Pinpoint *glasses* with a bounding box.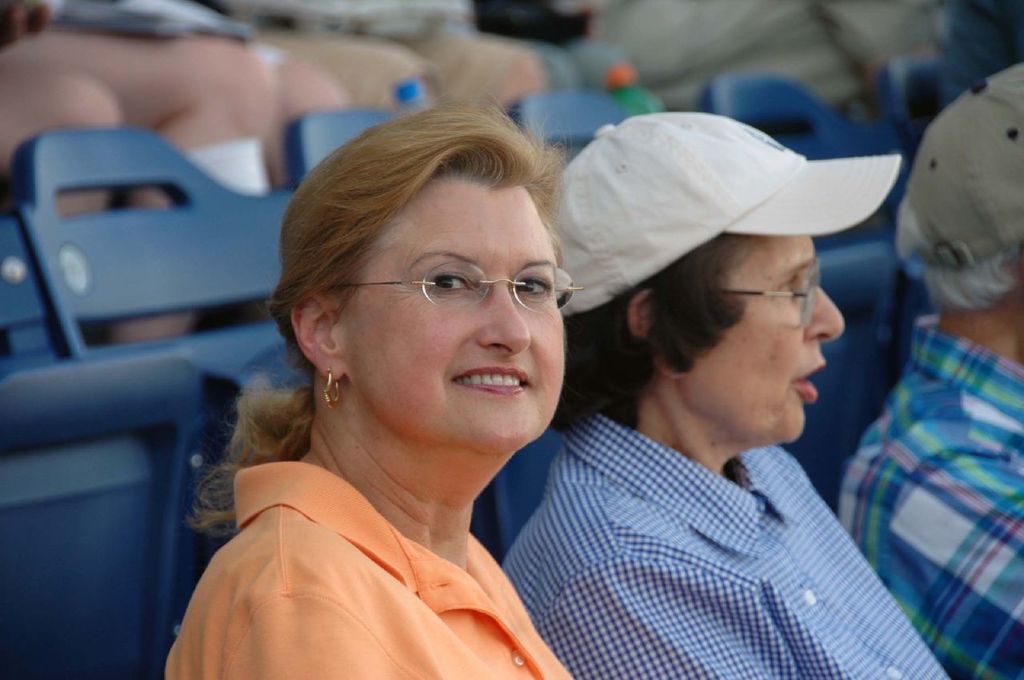
bbox=(695, 258, 823, 334).
